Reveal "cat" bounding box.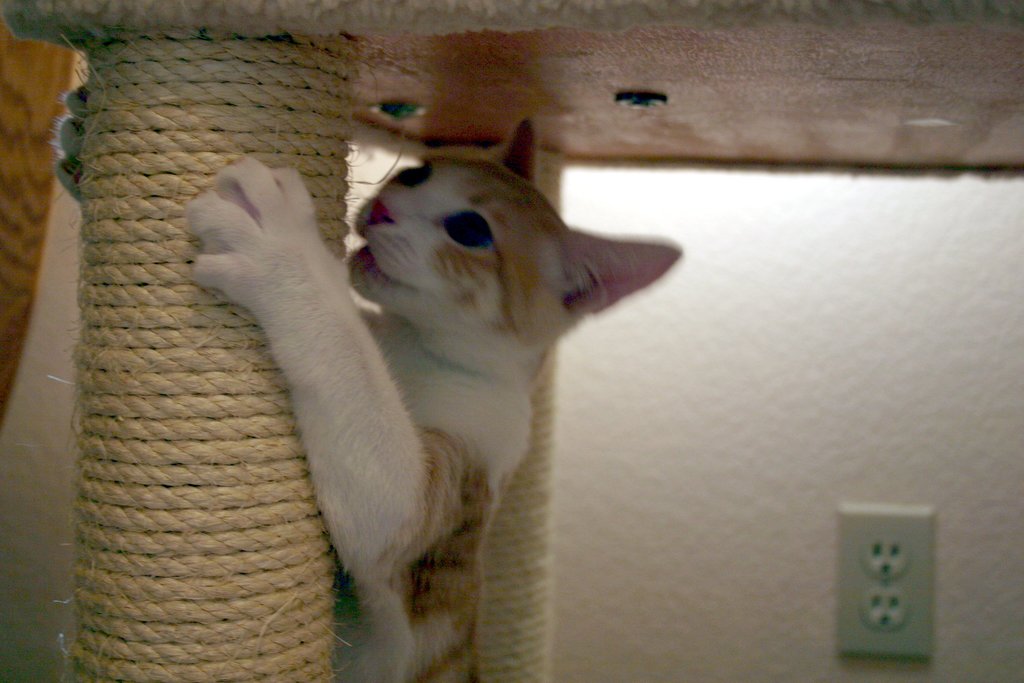
Revealed: l=189, t=115, r=685, b=682.
